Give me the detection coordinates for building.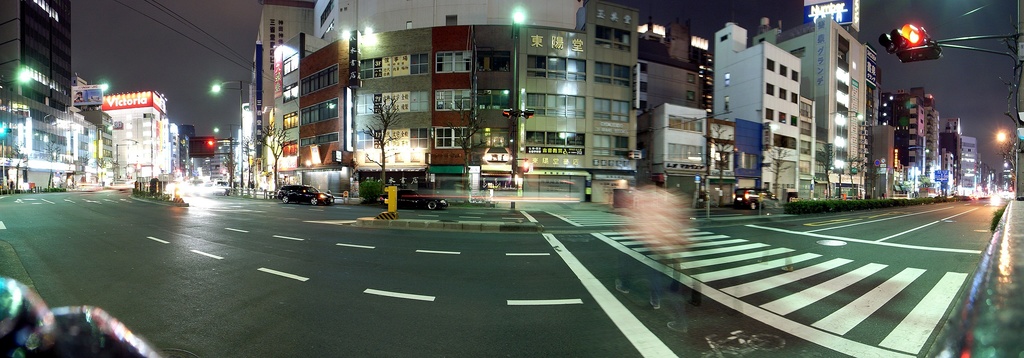
box=[100, 89, 169, 182].
